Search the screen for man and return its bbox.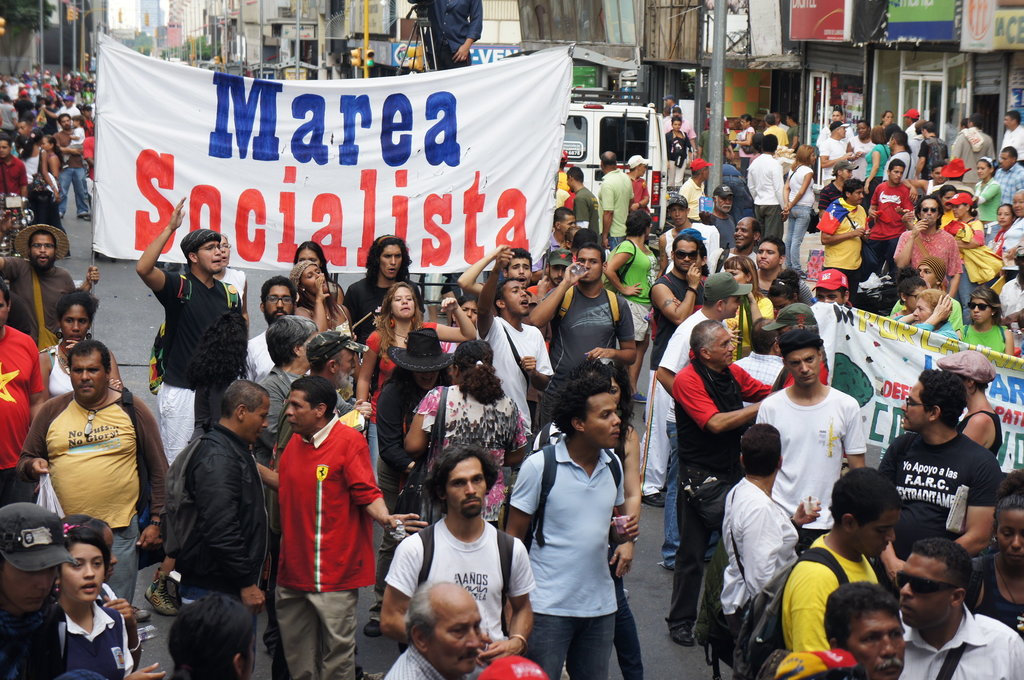
Found: x1=255, y1=371, x2=427, y2=679.
